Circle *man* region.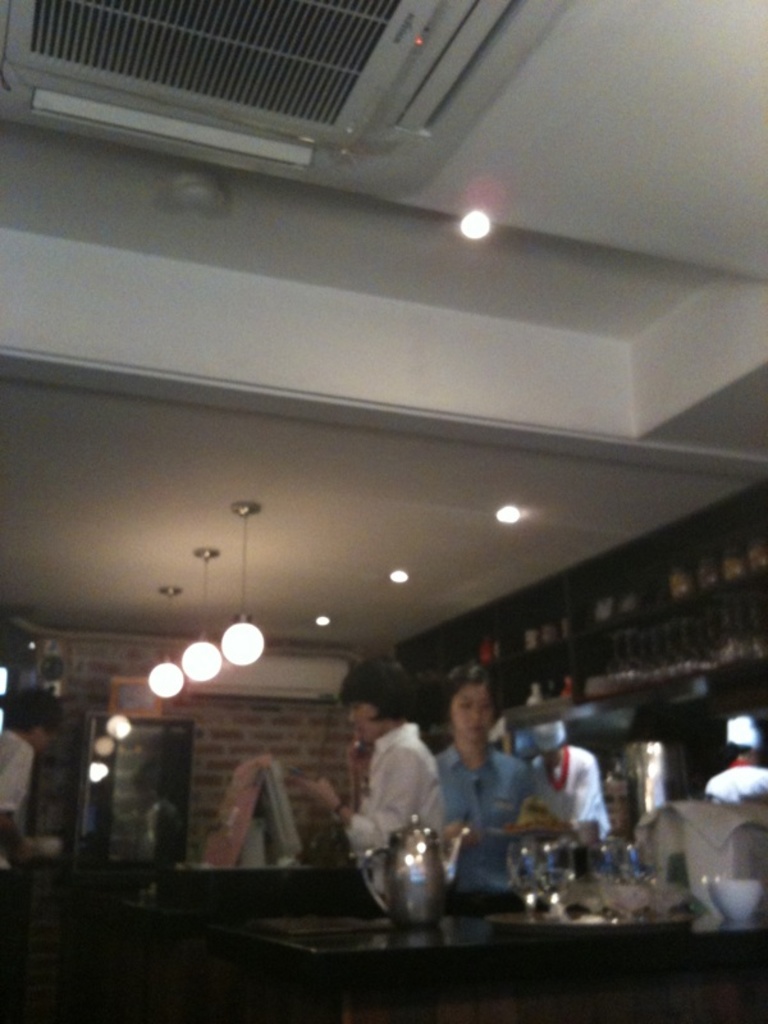
Region: (left=524, top=718, right=622, bottom=835).
